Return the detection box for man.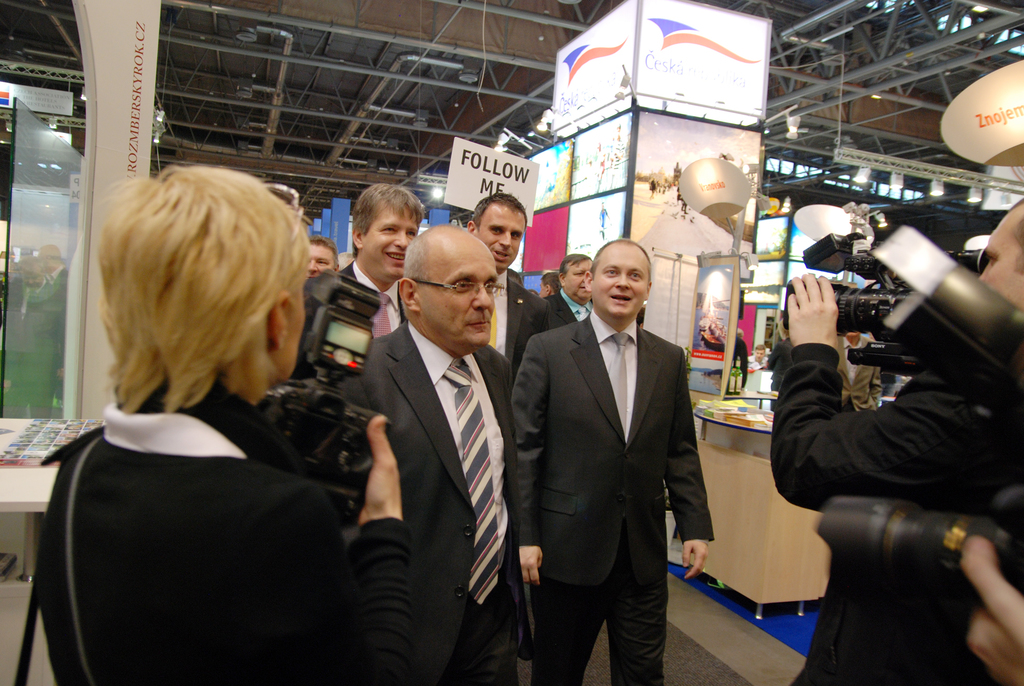
467/192/551/377.
